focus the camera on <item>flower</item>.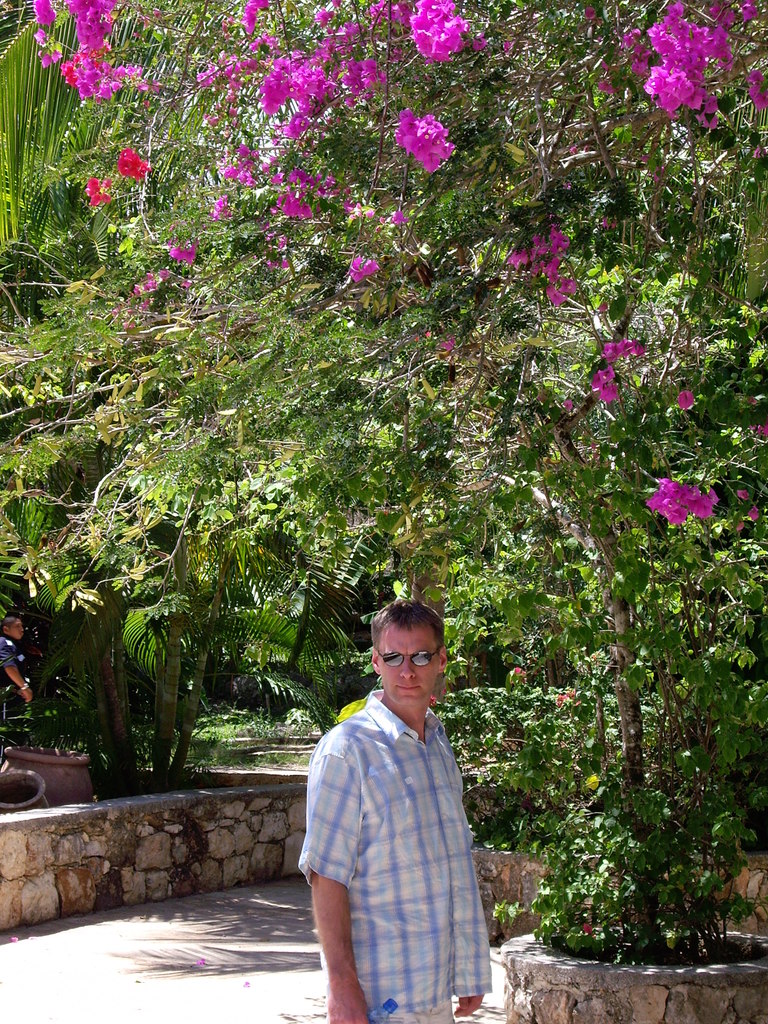
Focus region: [323, 177, 347, 205].
